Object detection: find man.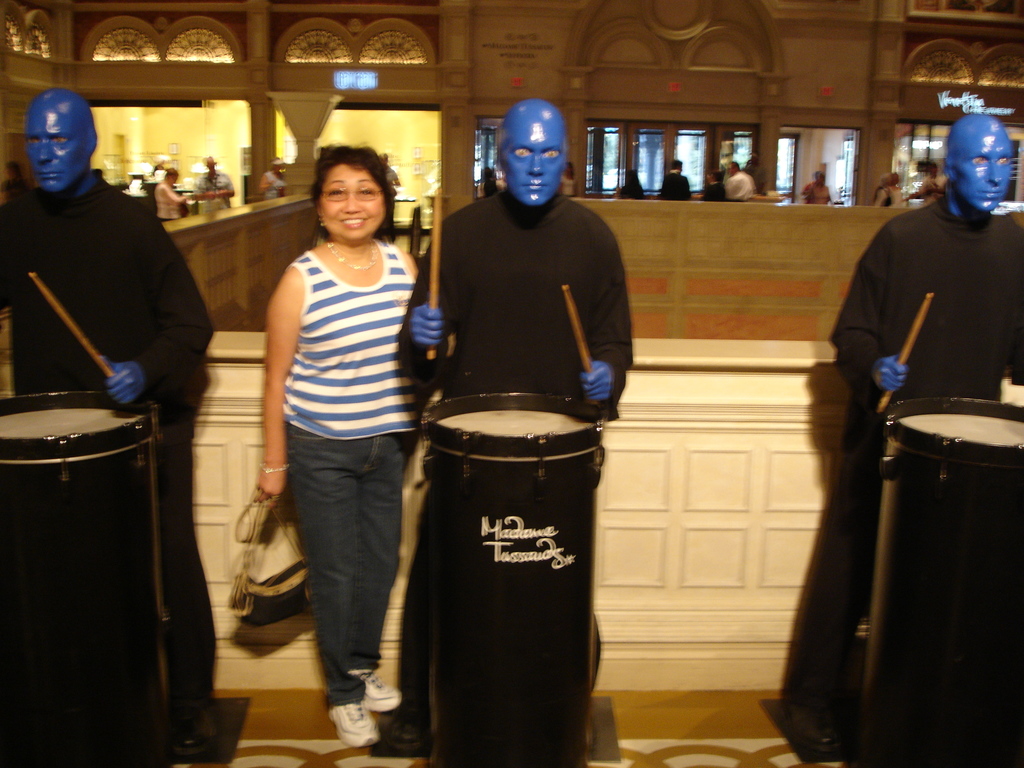
bbox=[664, 164, 685, 199].
